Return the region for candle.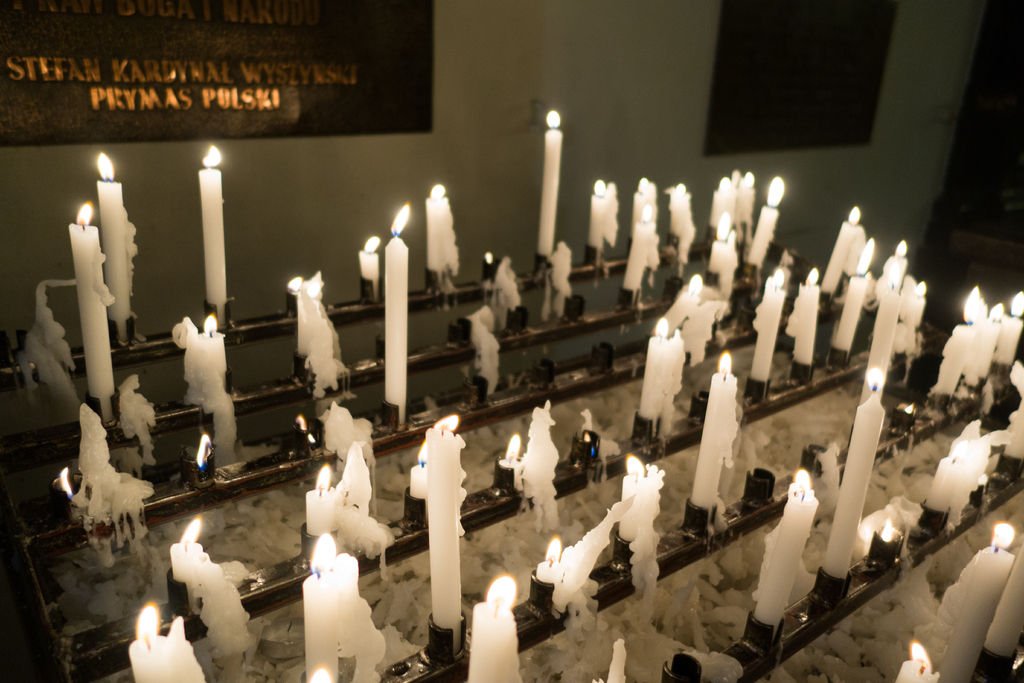
bbox(426, 180, 456, 274).
